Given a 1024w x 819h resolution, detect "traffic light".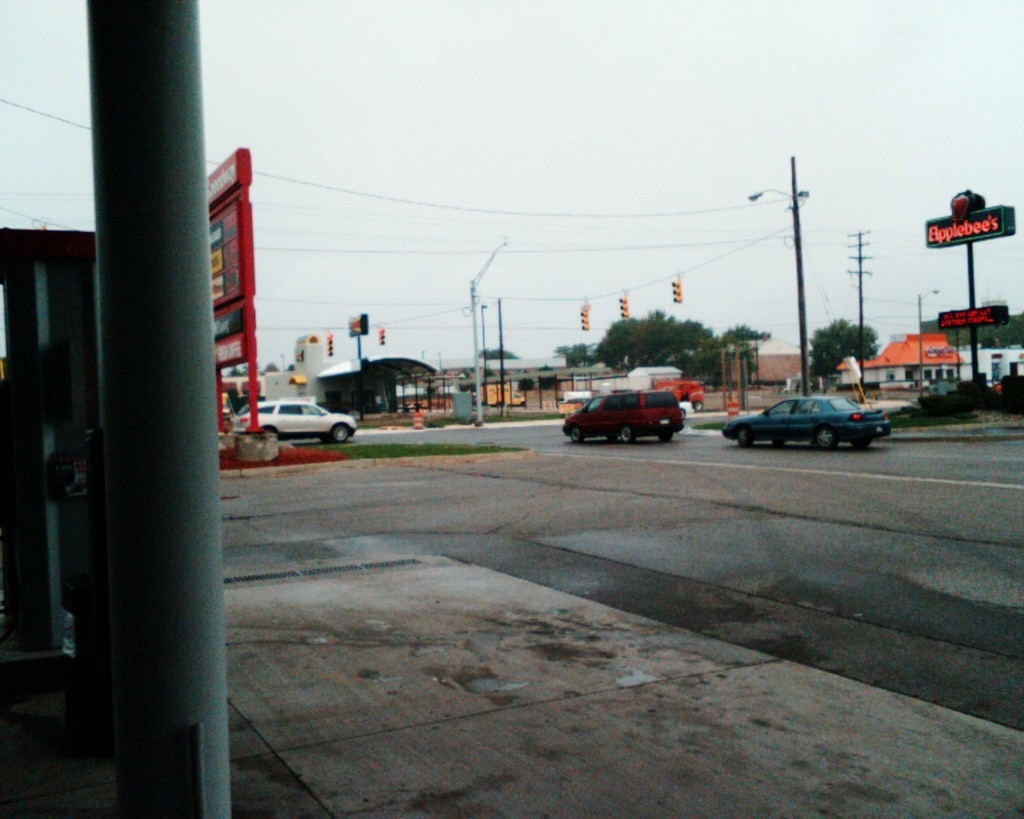
[left=618, top=290, right=631, bottom=318].
